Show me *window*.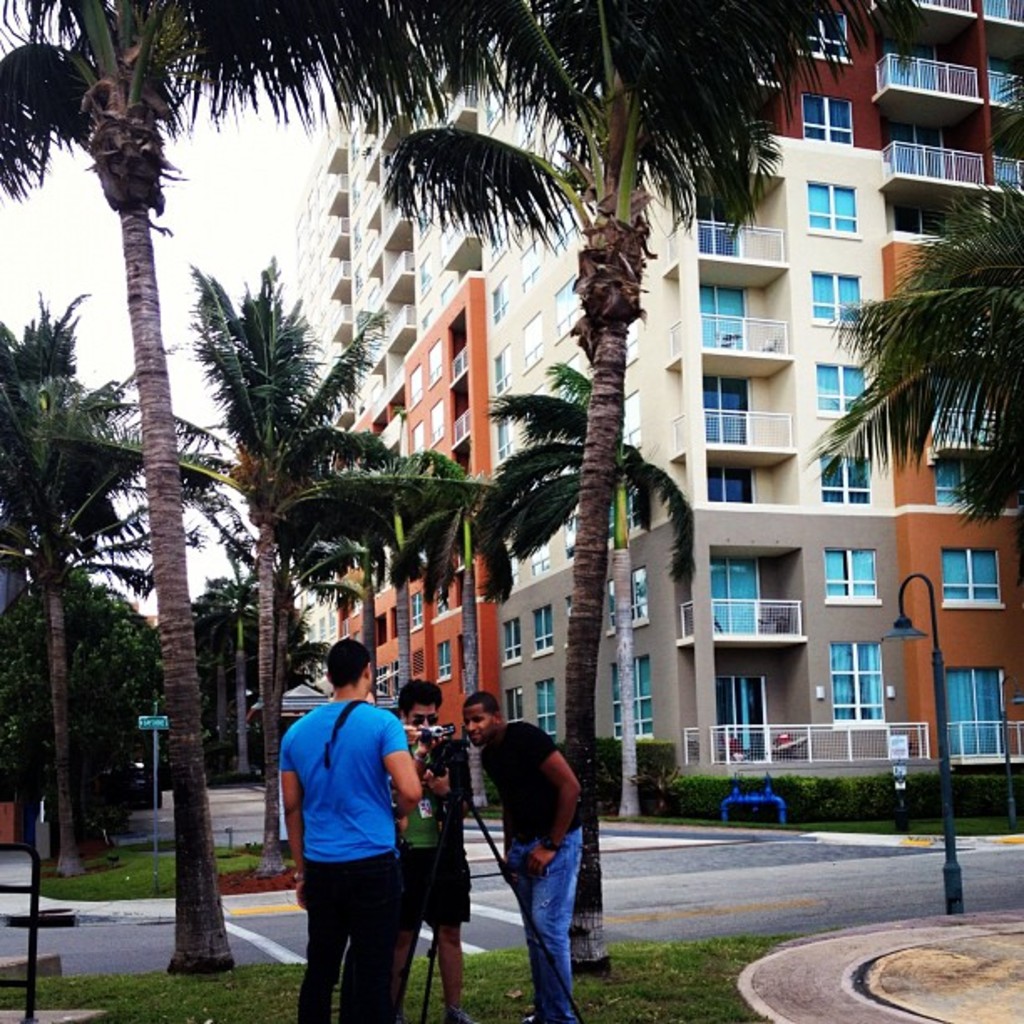
*window* is here: Rect(607, 653, 654, 735).
